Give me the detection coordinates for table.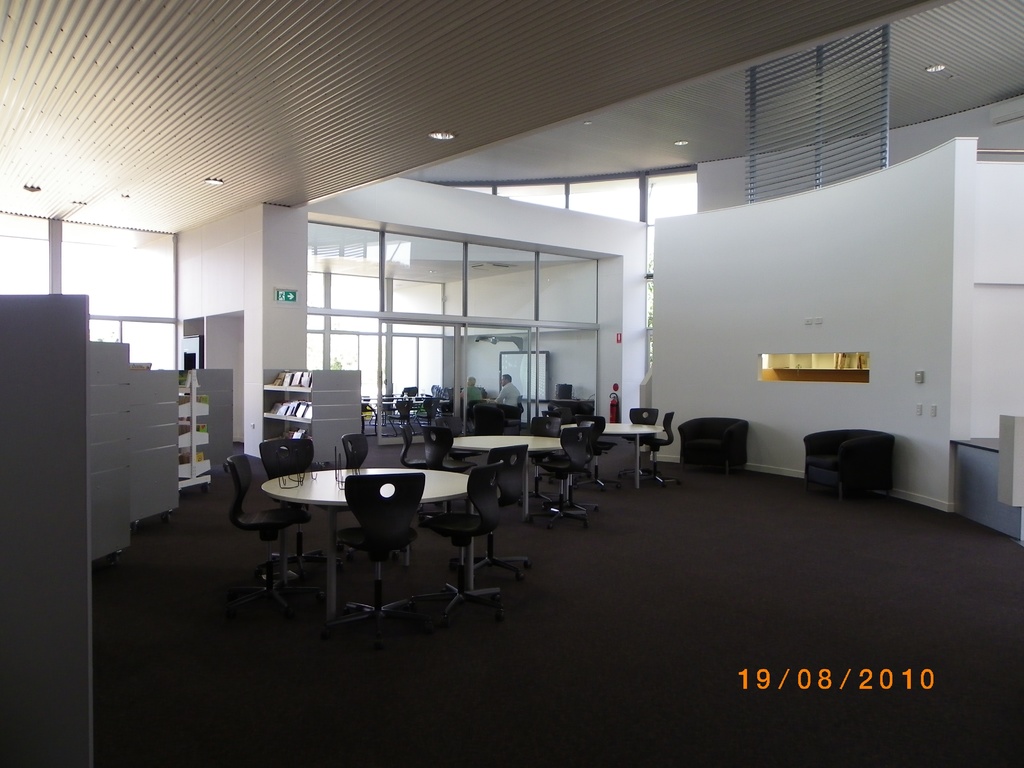
599:423:661:487.
